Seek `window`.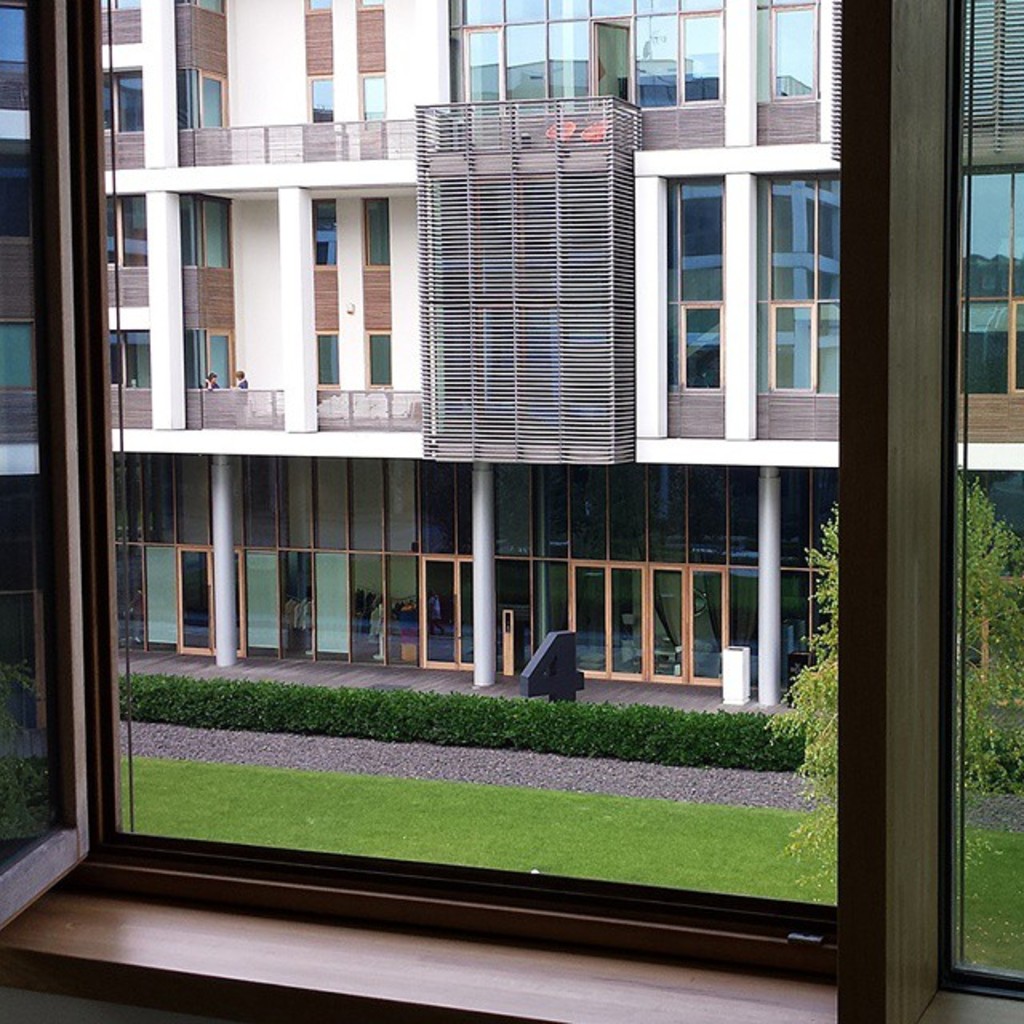
BBox(446, 0, 819, 102).
